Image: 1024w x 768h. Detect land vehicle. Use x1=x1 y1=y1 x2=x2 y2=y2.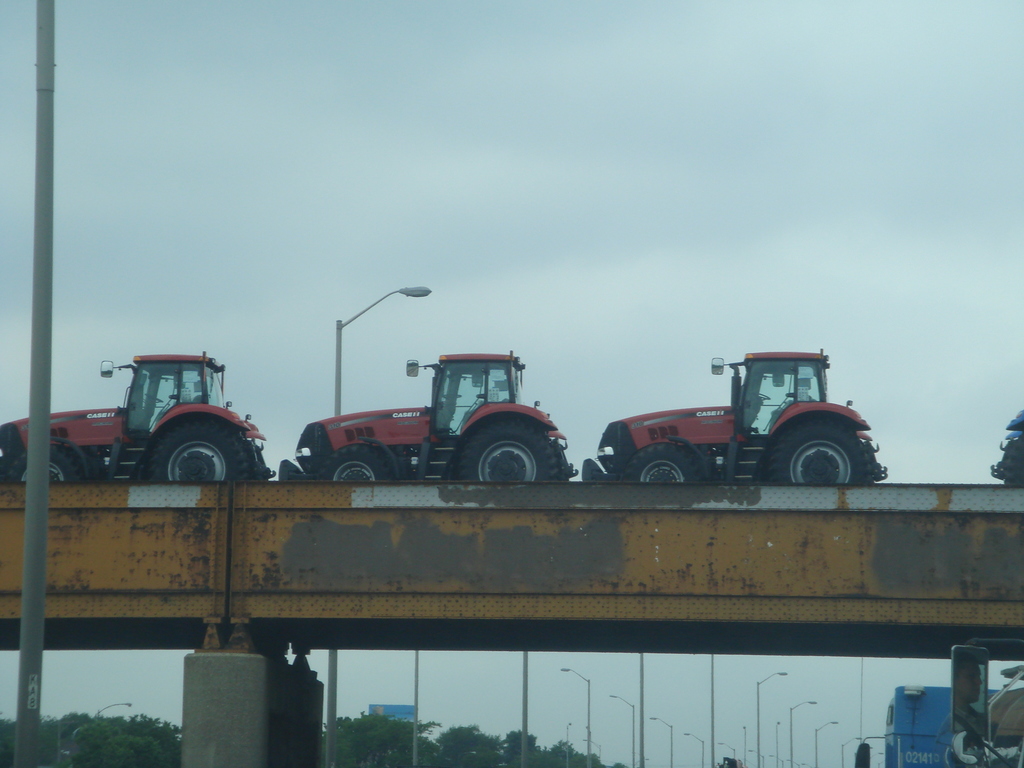
x1=583 y1=341 x2=883 y2=479.
